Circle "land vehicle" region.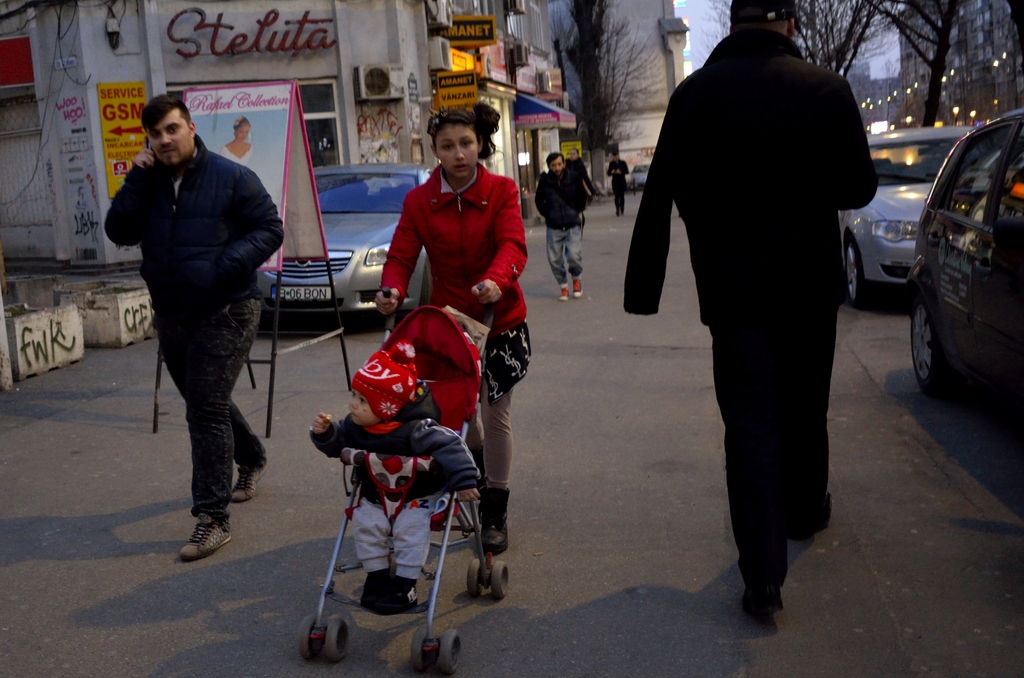
Region: BBox(299, 286, 504, 677).
